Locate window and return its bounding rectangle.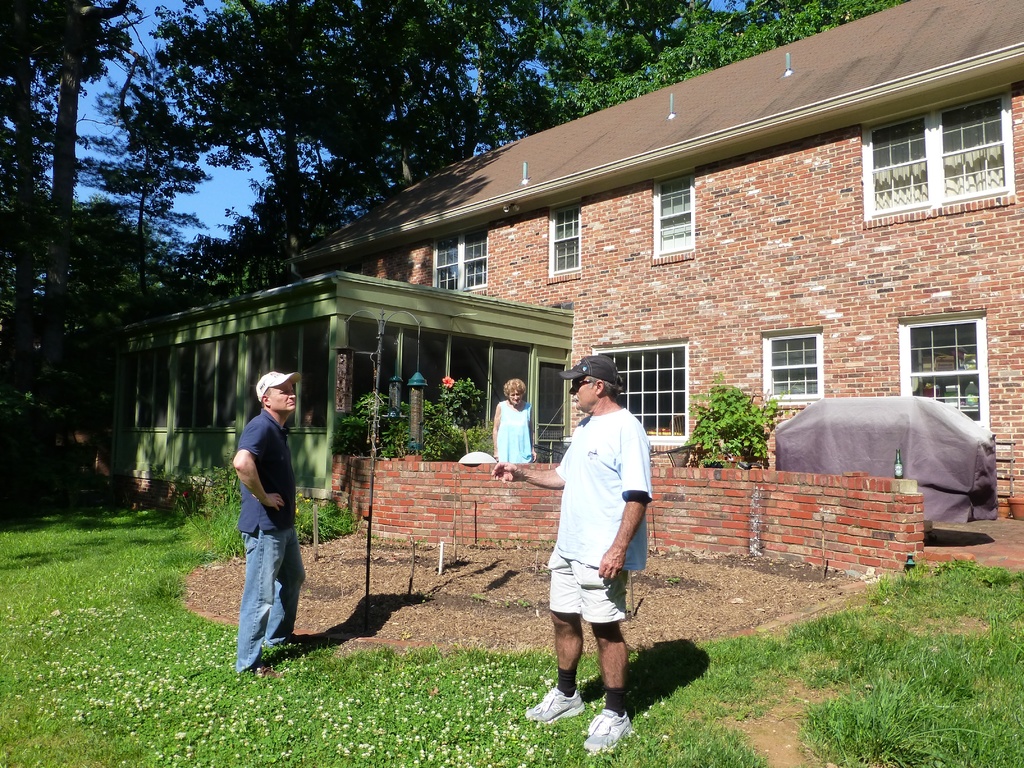
l=758, t=325, r=820, b=408.
